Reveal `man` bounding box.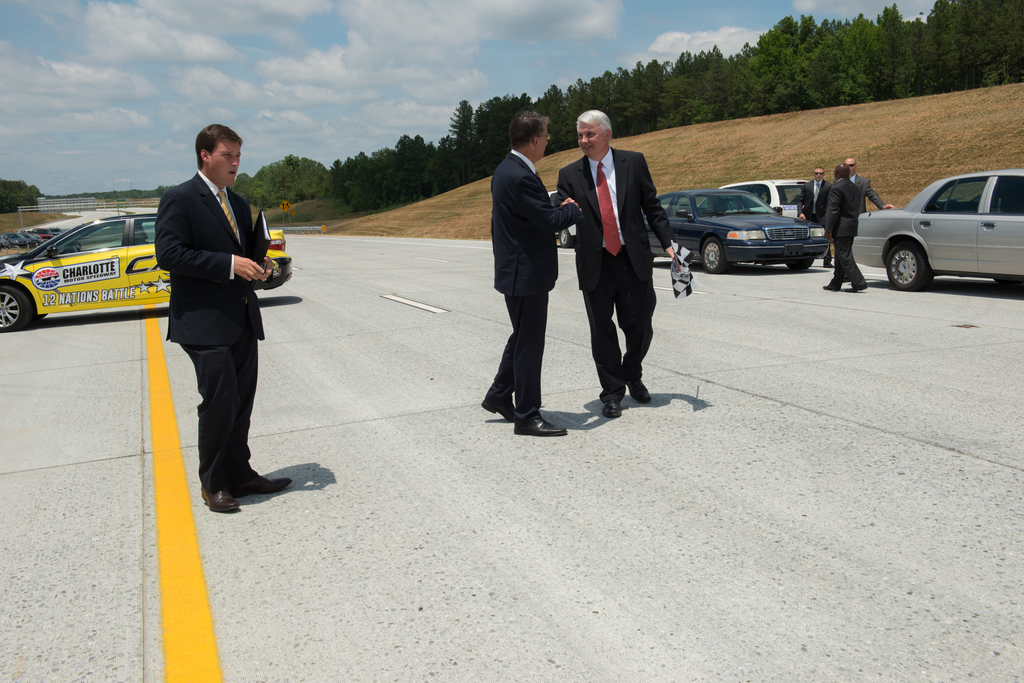
Revealed: bbox=(143, 124, 287, 500).
